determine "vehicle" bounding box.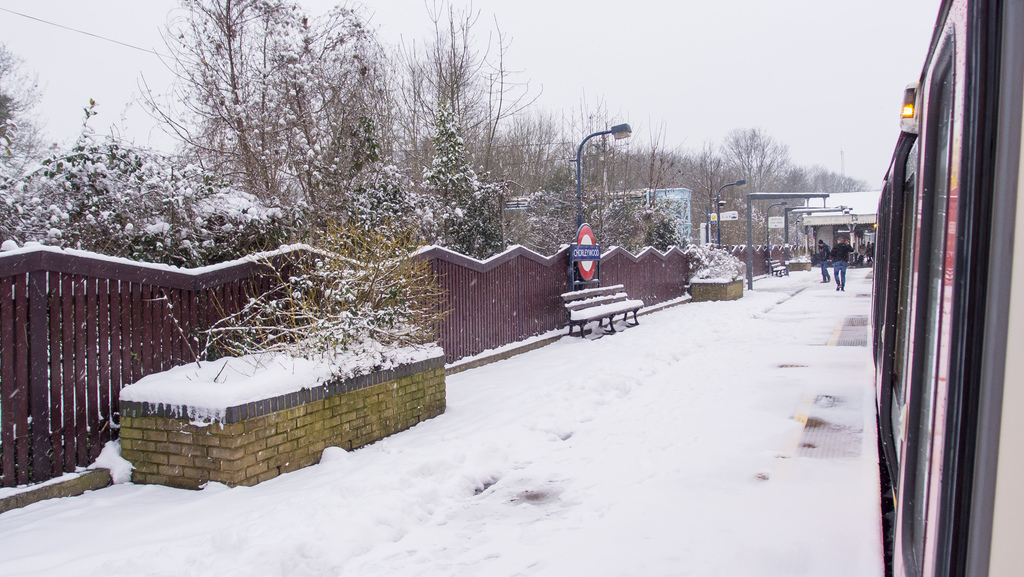
Determined: rect(861, 0, 1023, 559).
